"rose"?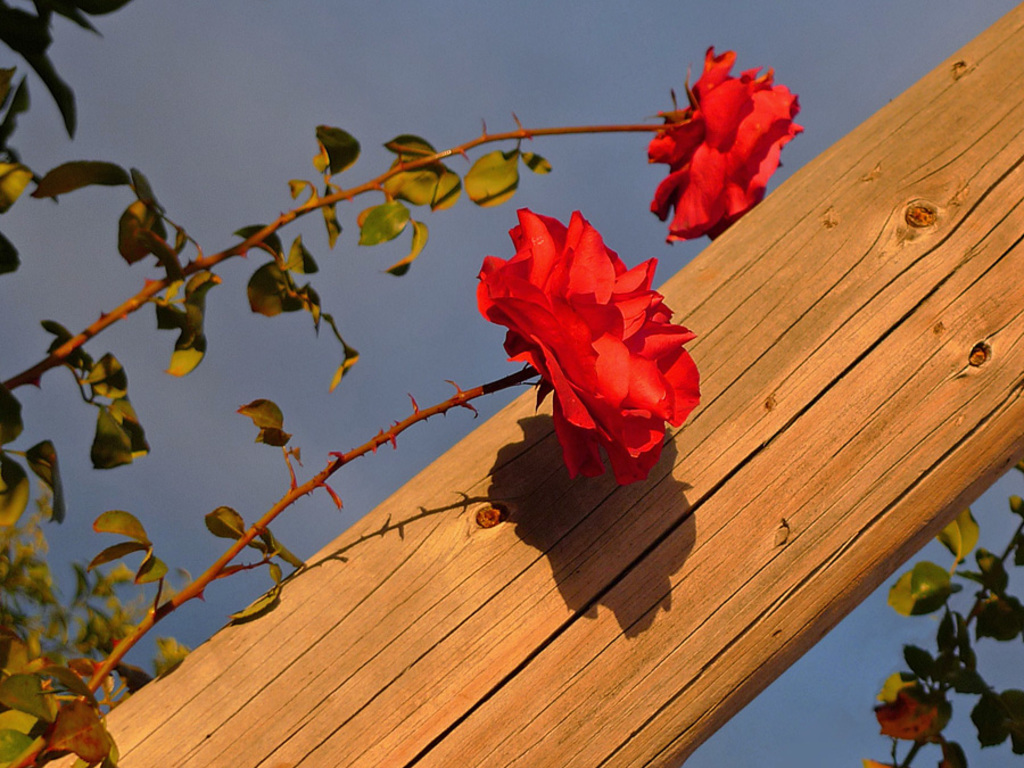
x1=474, y1=205, x2=702, y2=486
